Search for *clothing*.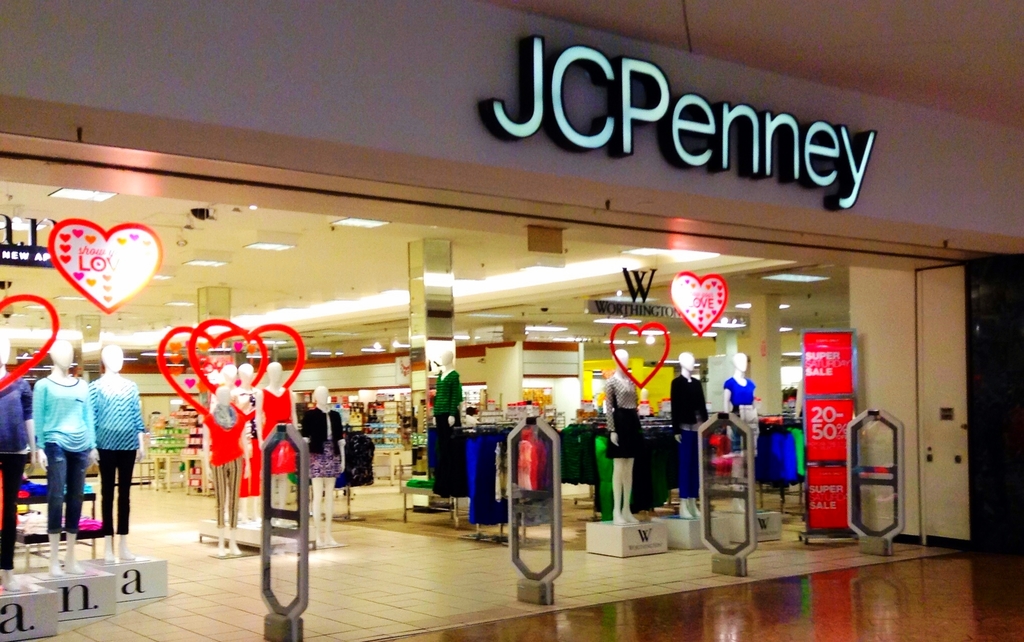
Found at bbox(436, 368, 461, 489).
